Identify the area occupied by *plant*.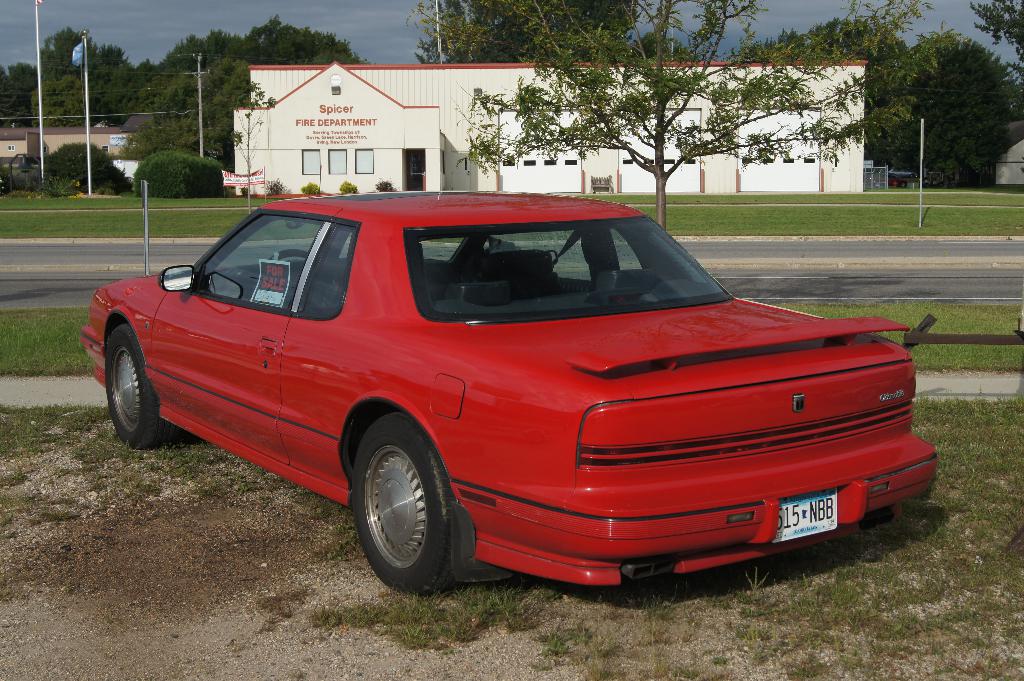
Area: <bbox>378, 177, 394, 190</bbox>.
